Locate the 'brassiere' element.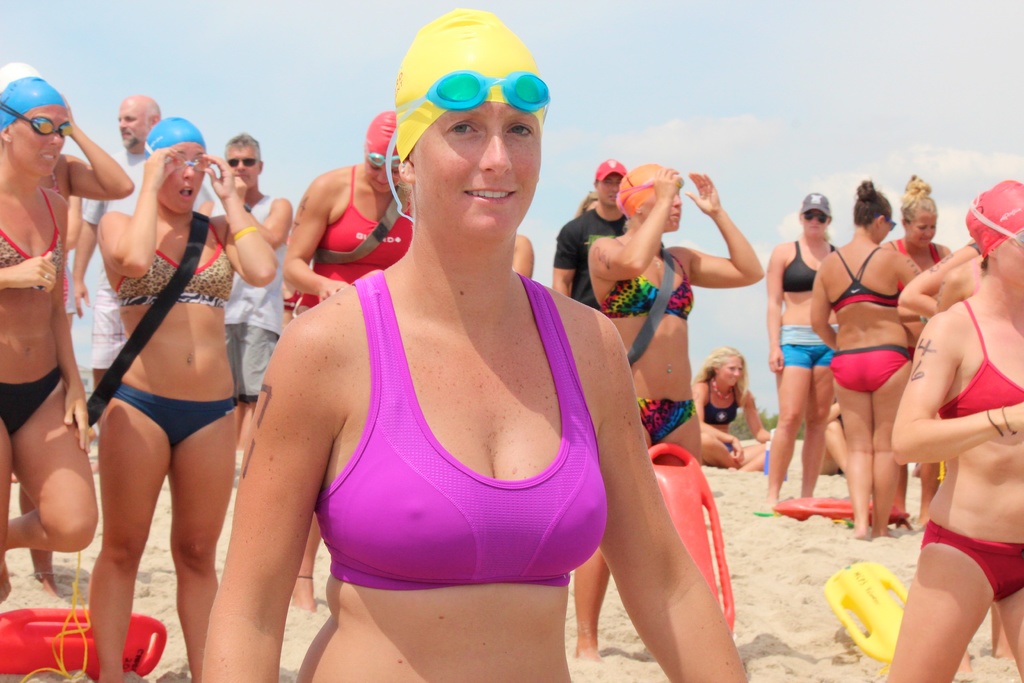
Element bbox: l=833, t=247, r=899, b=309.
